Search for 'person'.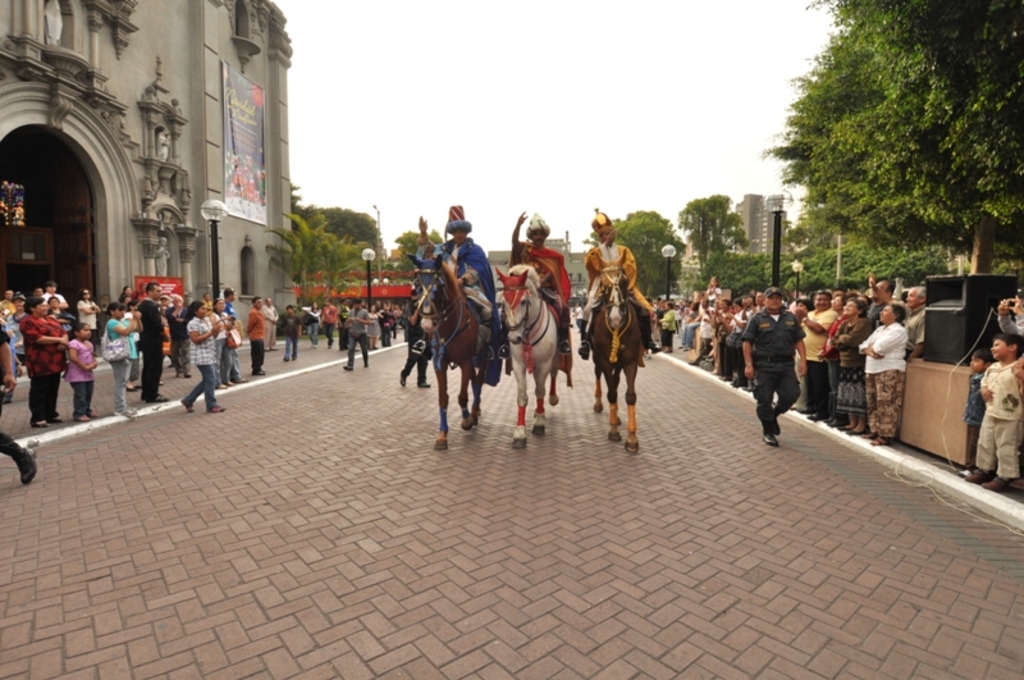
Found at [left=129, top=277, right=170, bottom=401].
